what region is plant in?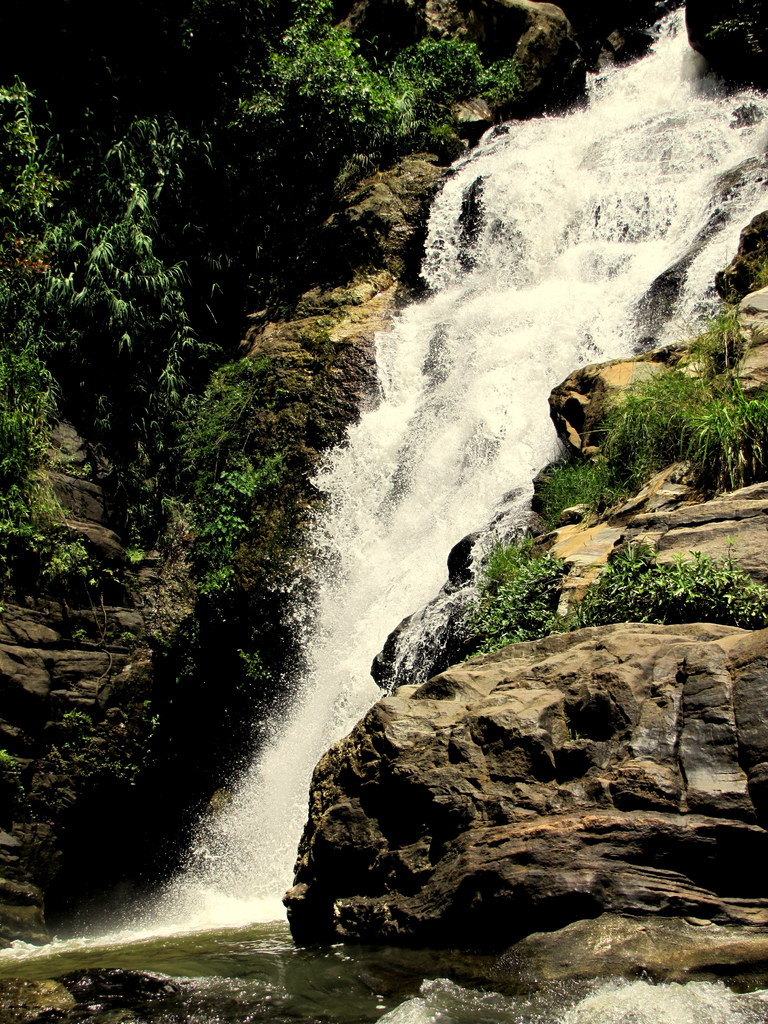
pyautogui.locateOnScreen(422, 112, 455, 138).
